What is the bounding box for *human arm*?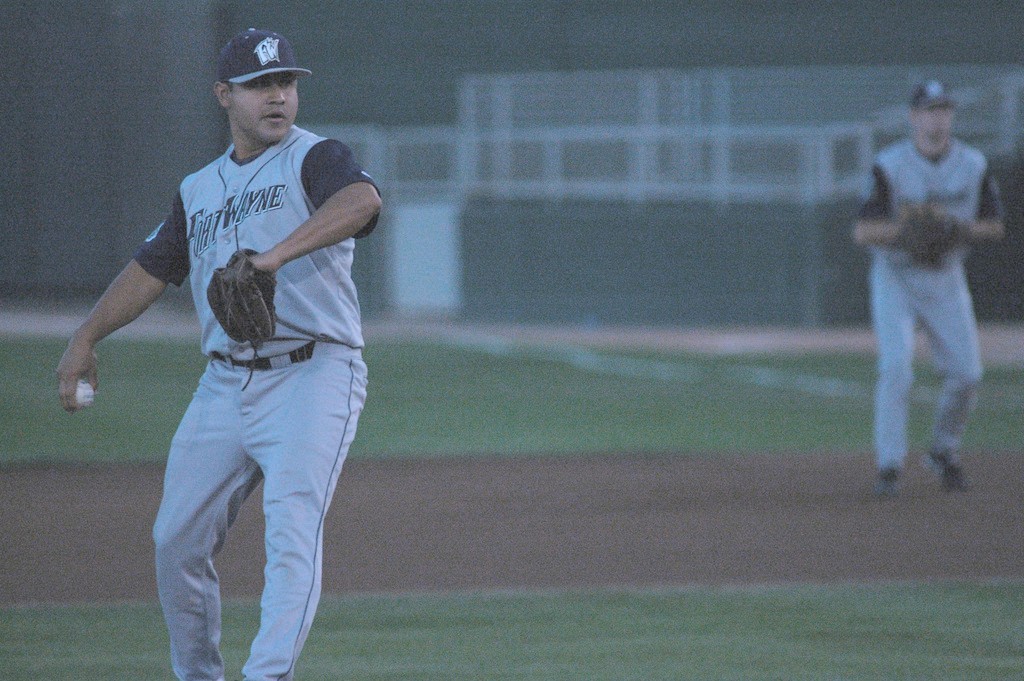
211 128 387 302.
